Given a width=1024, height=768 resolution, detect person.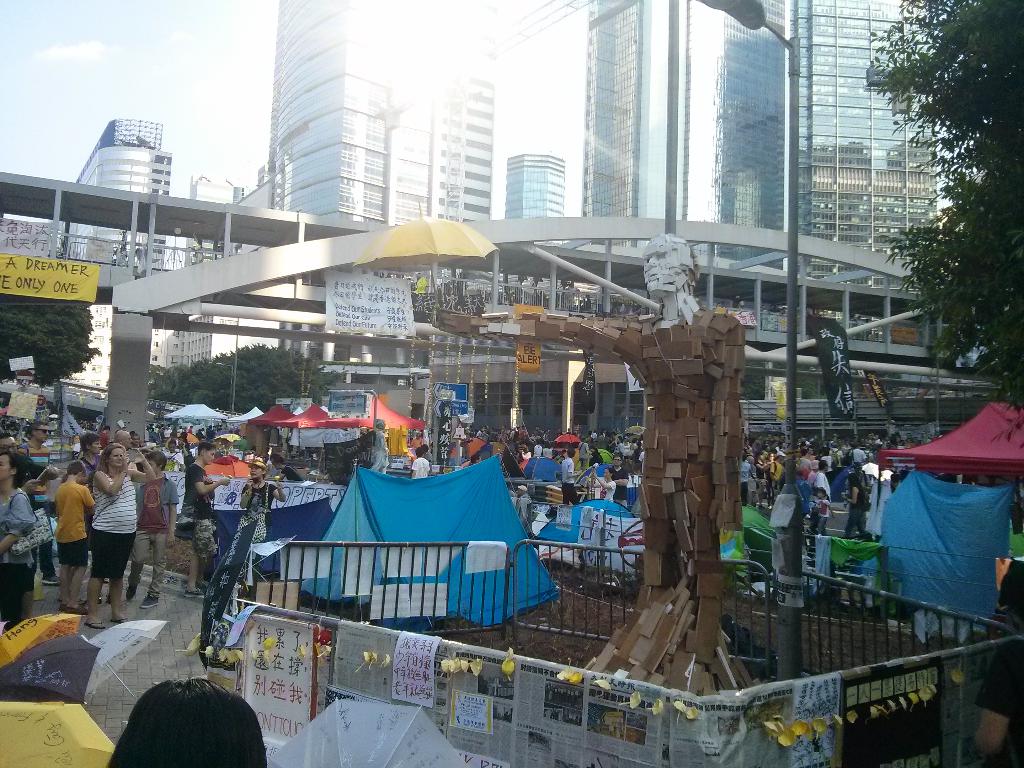
Rect(834, 464, 874, 537).
